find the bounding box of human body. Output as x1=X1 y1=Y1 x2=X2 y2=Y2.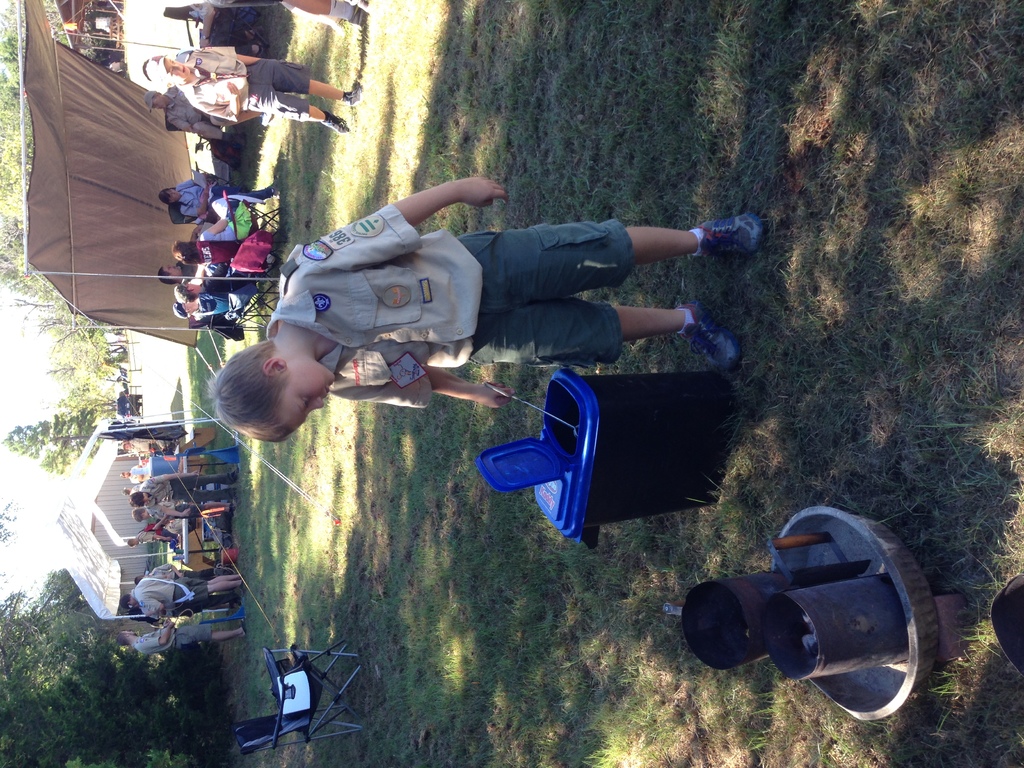
x1=185 y1=265 x2=247 y2=300.
